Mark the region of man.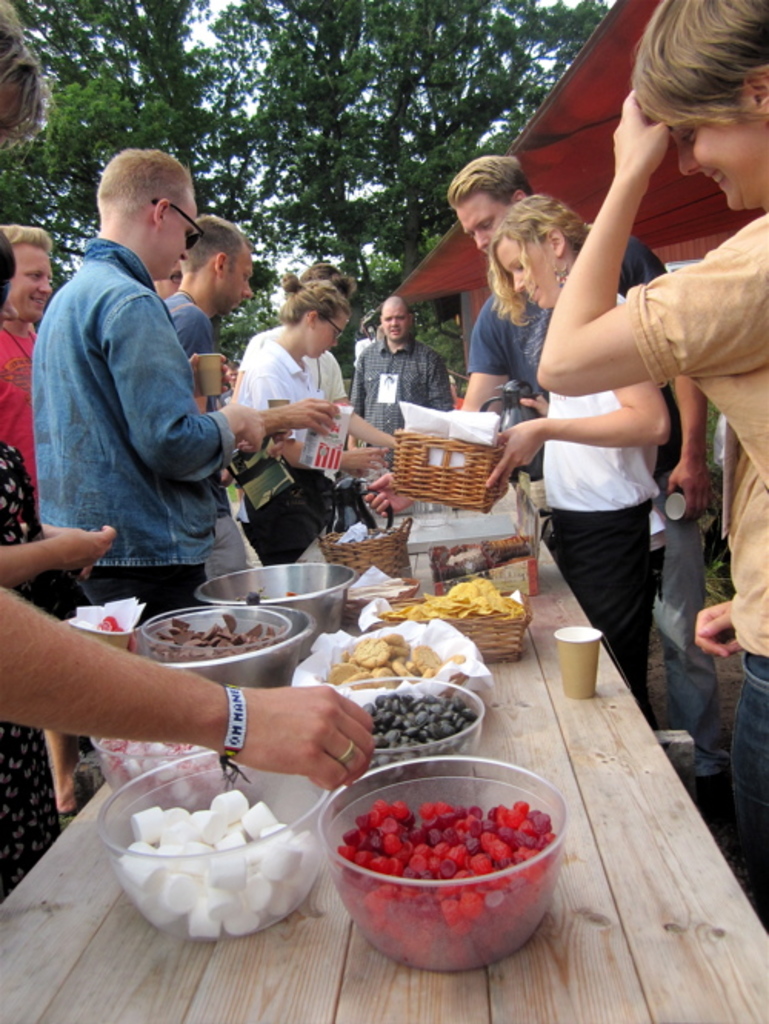
Region: <bbox>0, 221, 103, 824</bbox>.
